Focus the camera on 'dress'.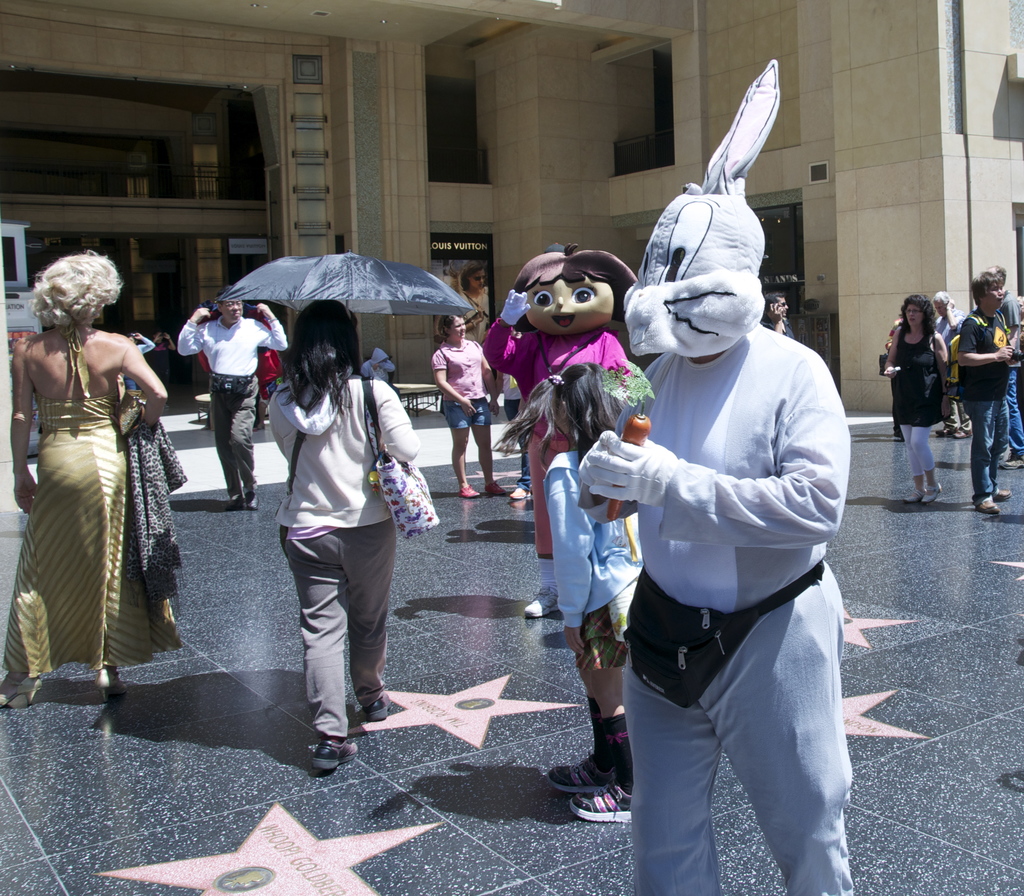
Focus region: 3:326:184:673.
